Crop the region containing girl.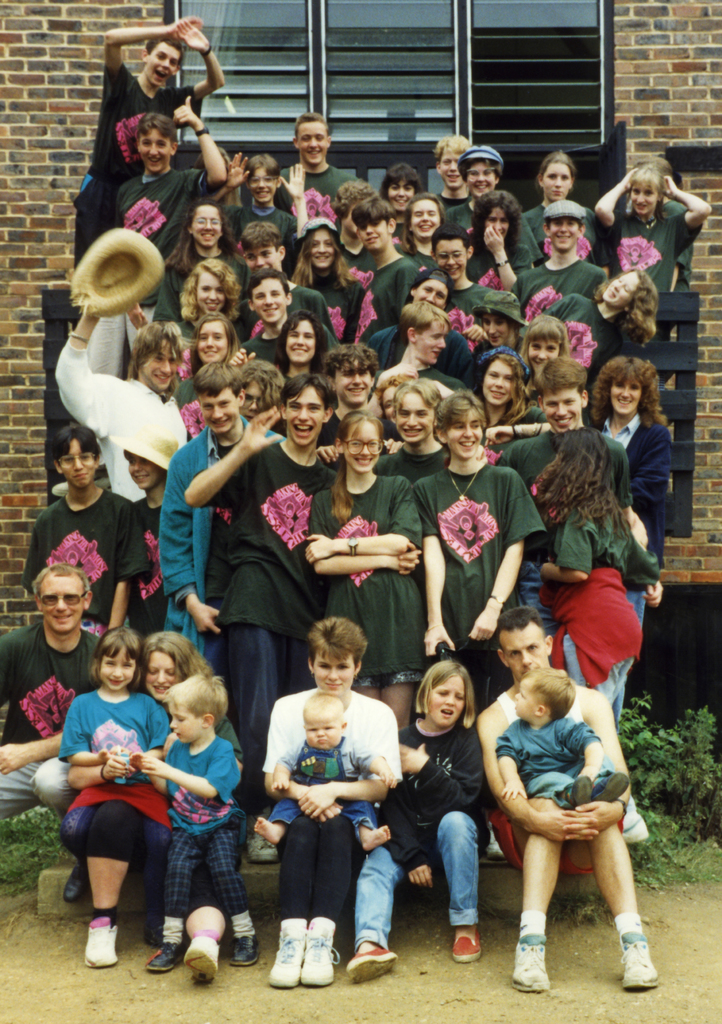
Crop region: crop(543, 264, 666, 372).
